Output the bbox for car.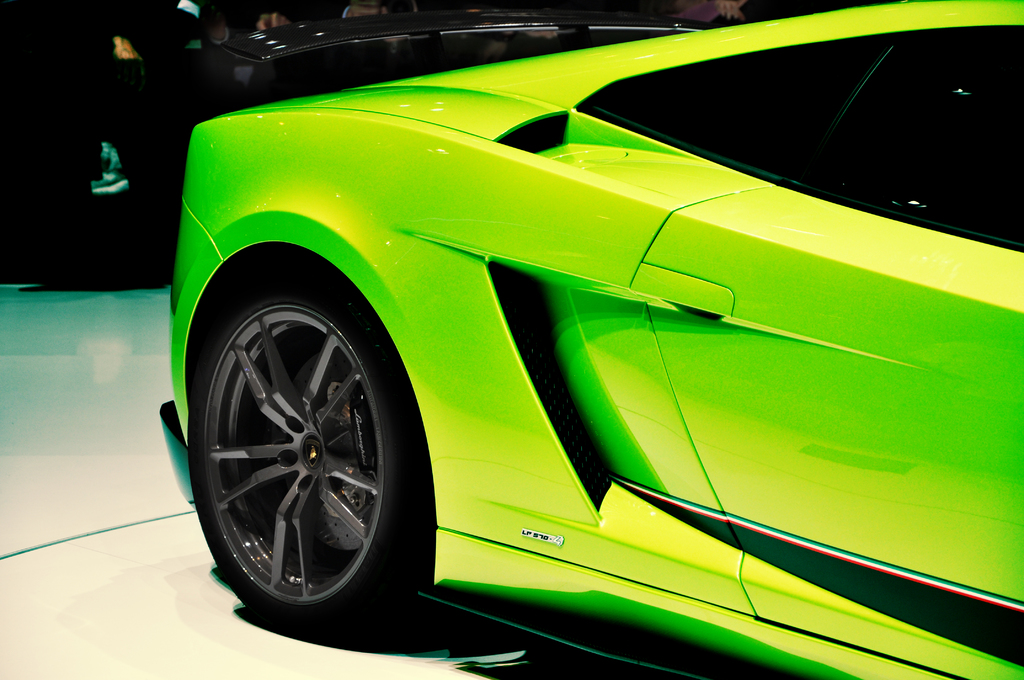
160/3/1023/679.
